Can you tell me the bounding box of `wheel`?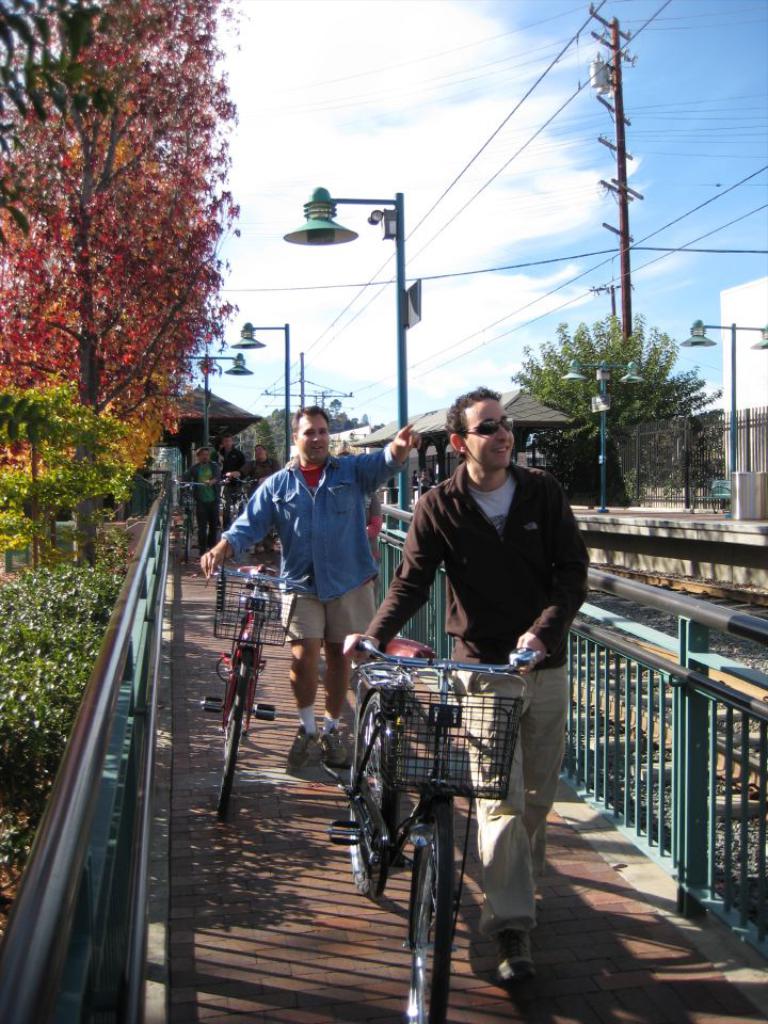
locate(180, 517, 196, 569).
